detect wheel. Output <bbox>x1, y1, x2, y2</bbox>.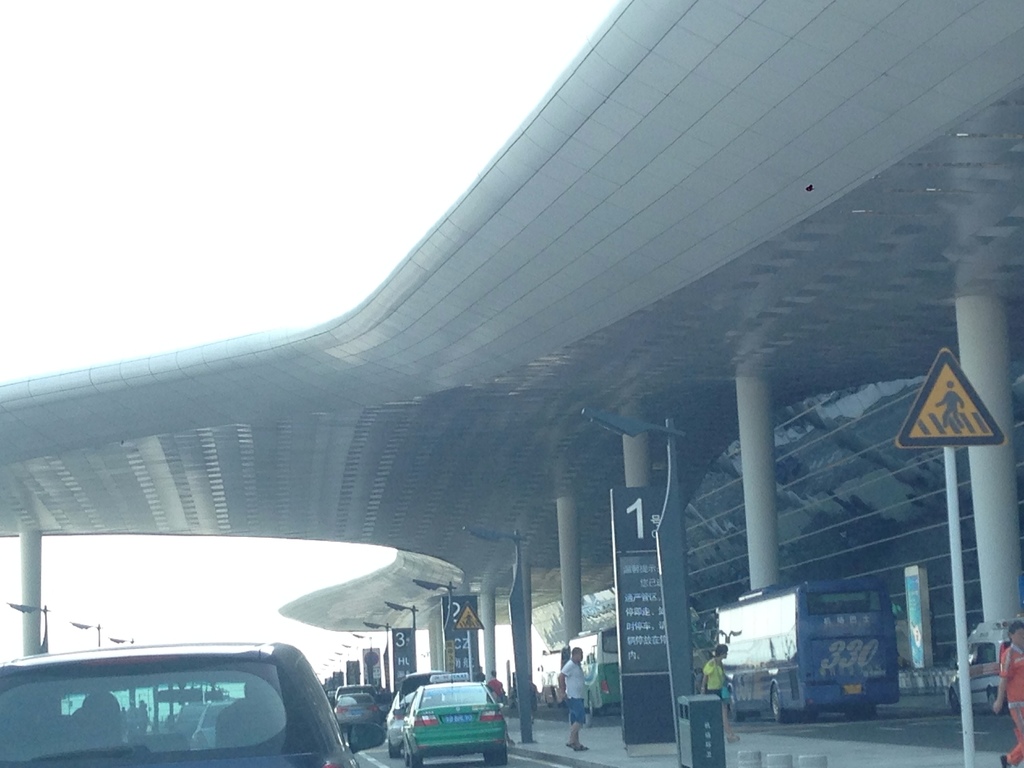
<bbox>772, 680, 787, 724</bbox>.
